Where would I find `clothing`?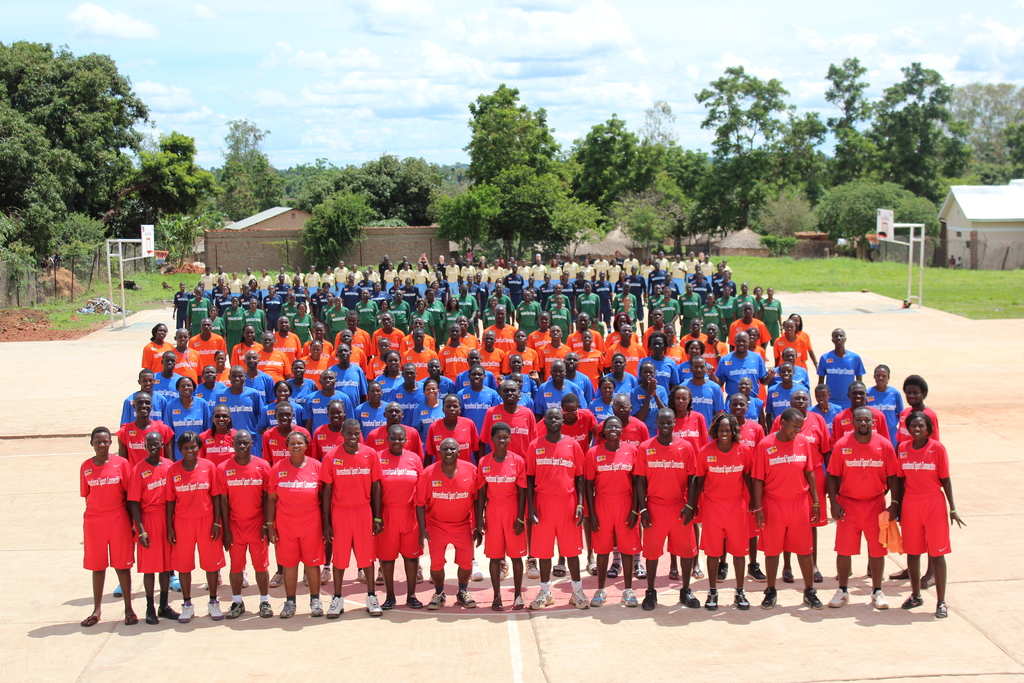
At region(520, 424, 584, 545).
